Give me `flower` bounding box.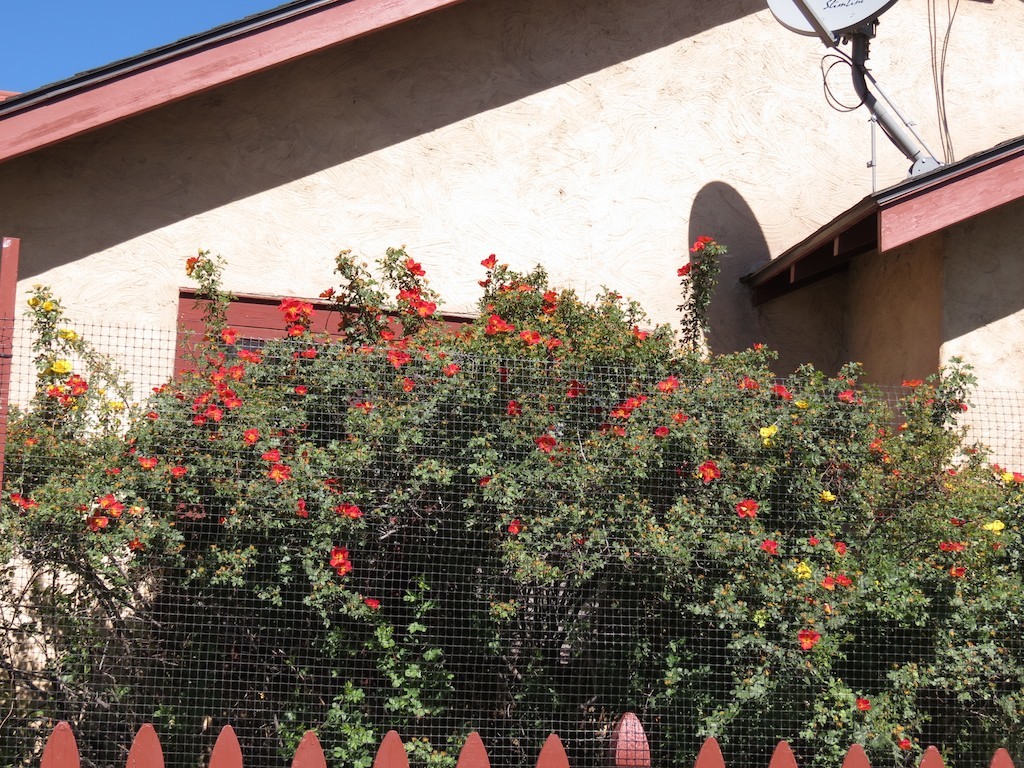
(left=545, top=296, right=551, bottom=313).
